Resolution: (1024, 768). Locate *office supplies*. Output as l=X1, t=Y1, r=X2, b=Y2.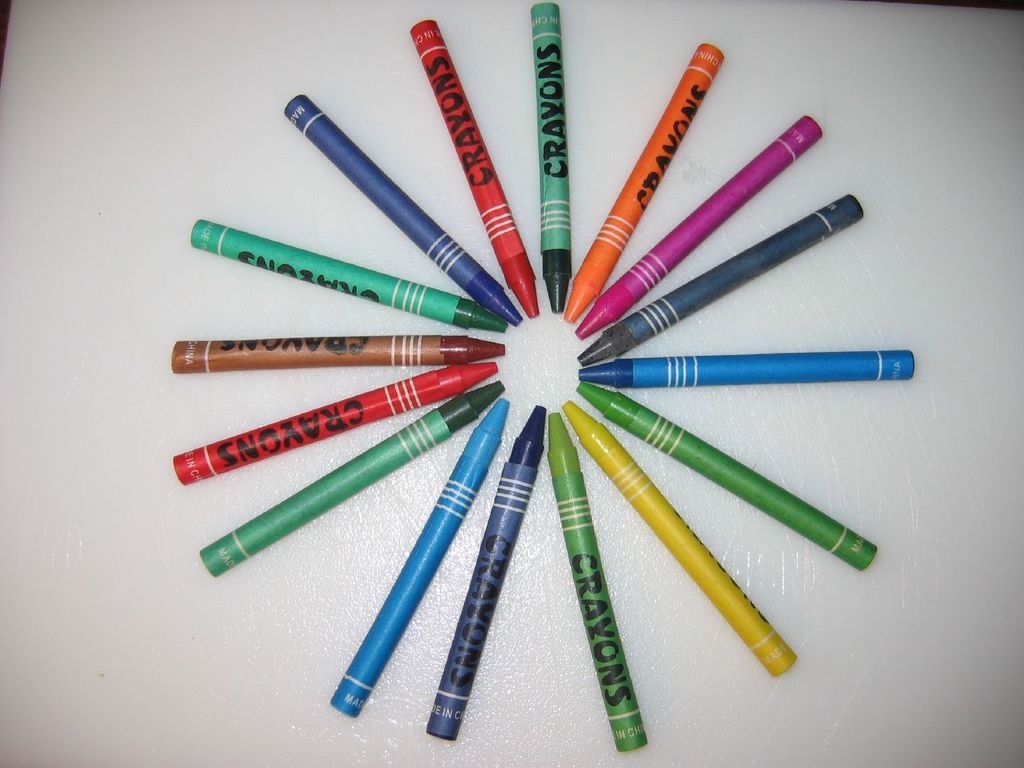
l=329, t=398, r=509, b=718.
